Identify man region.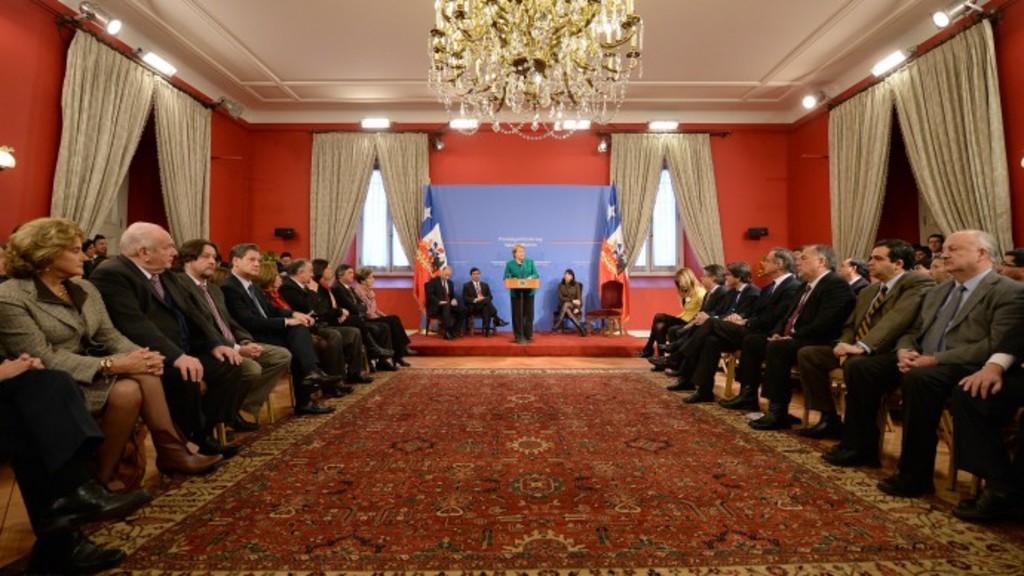
Region: select_region(721, 242, 862, 431).
